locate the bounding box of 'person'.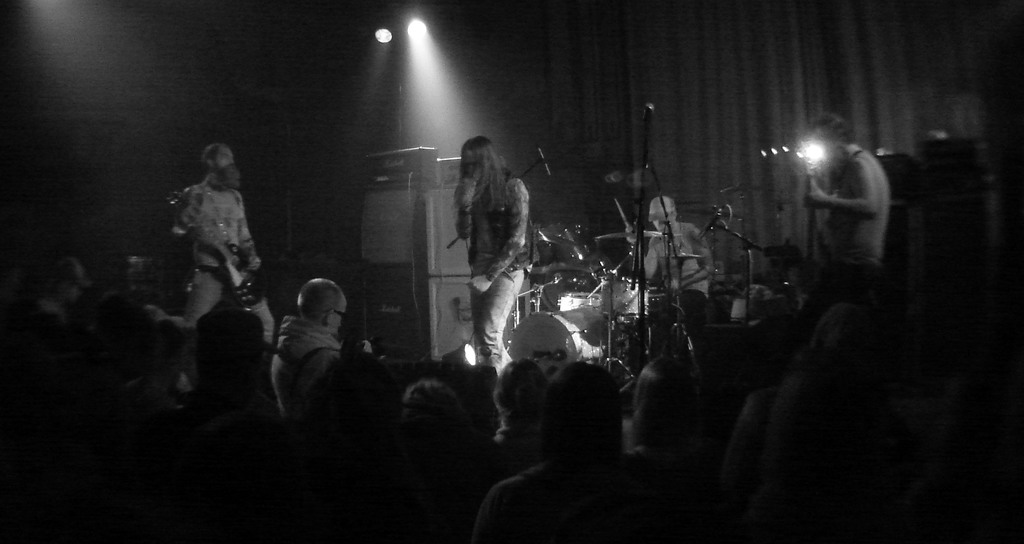
Bounding box: BBox(180, 145, 281, 390).
